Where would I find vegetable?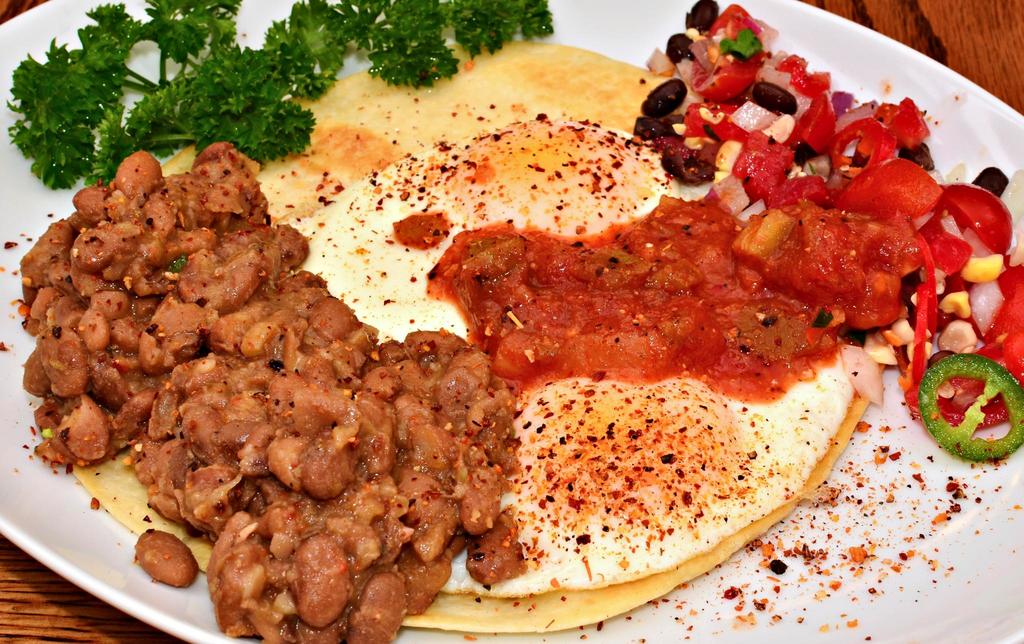
At 941, 186, 1011, 254.
